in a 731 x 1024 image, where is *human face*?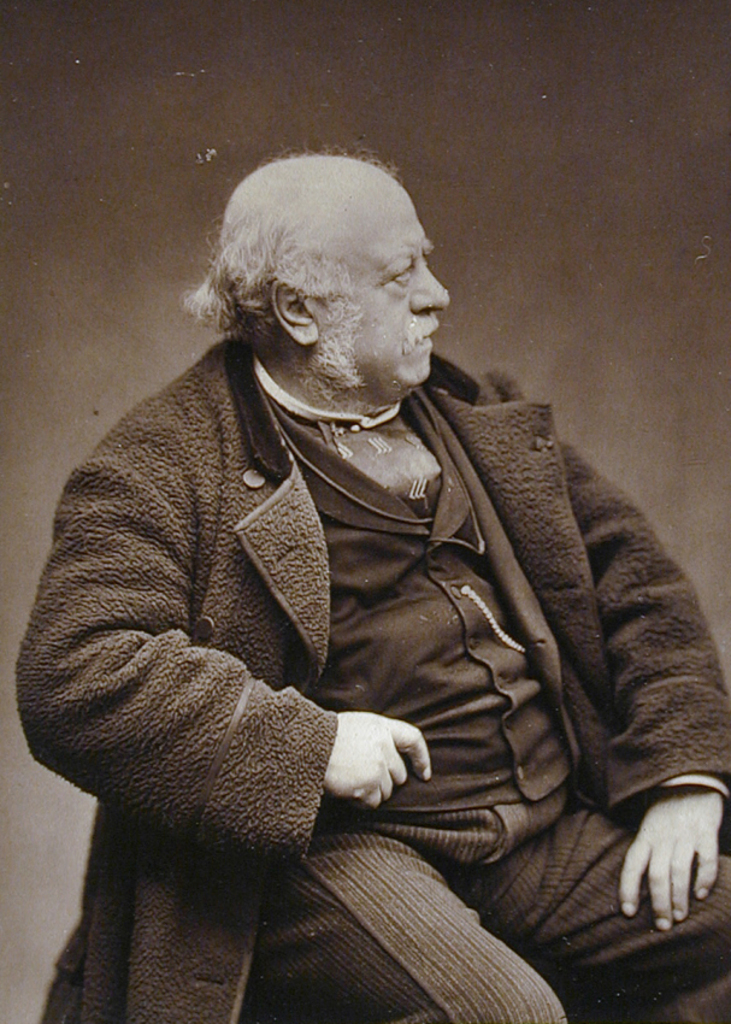
316/202/452/387.
